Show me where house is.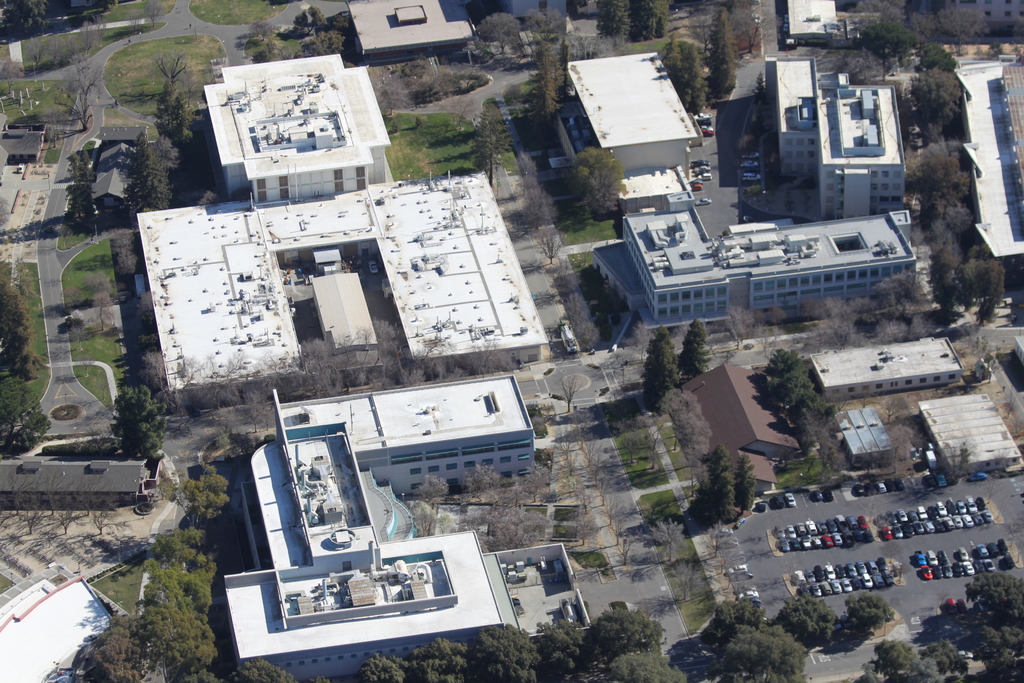
house is at detection(132, 53, 548, 413).
